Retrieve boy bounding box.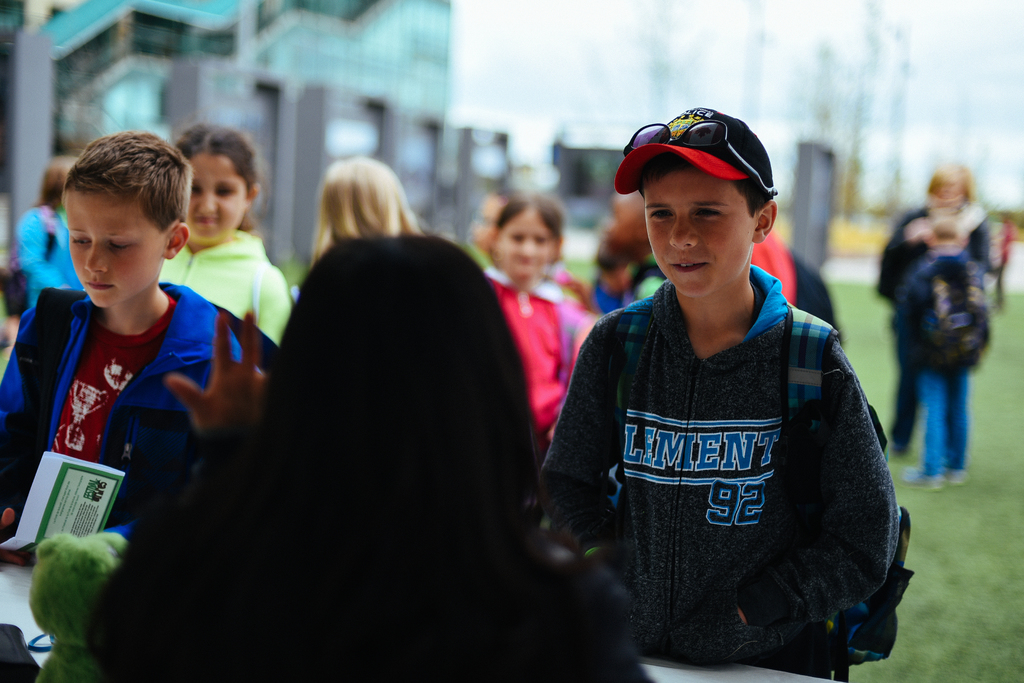
Bounding box: <box>902,218,971,486</box>.
